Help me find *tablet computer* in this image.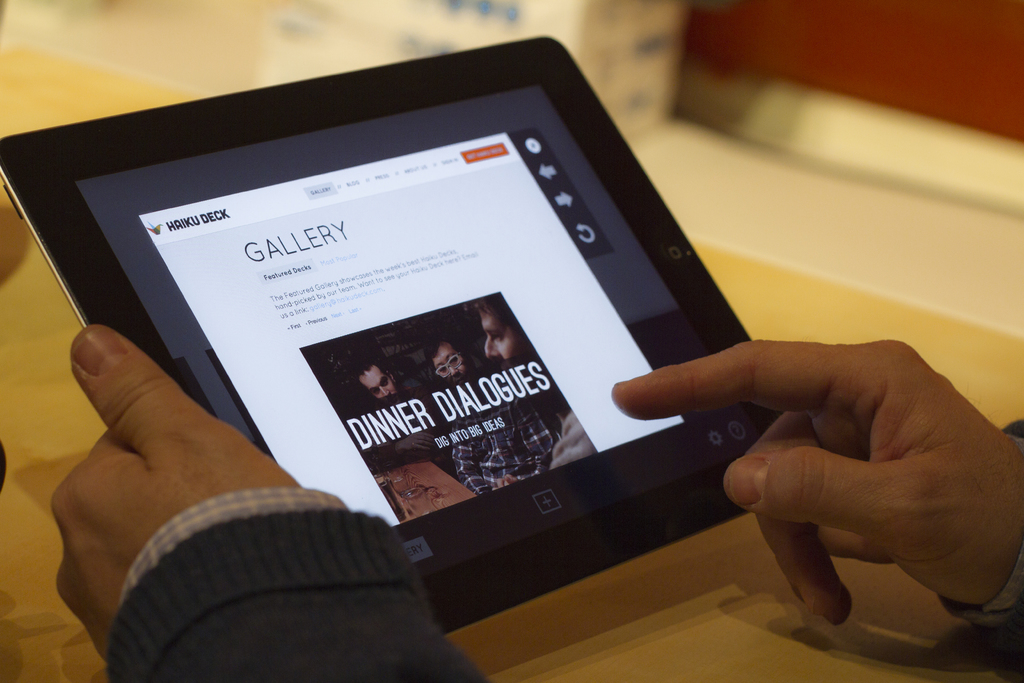
Found it: bbox=(0, 33, 785, 635).
